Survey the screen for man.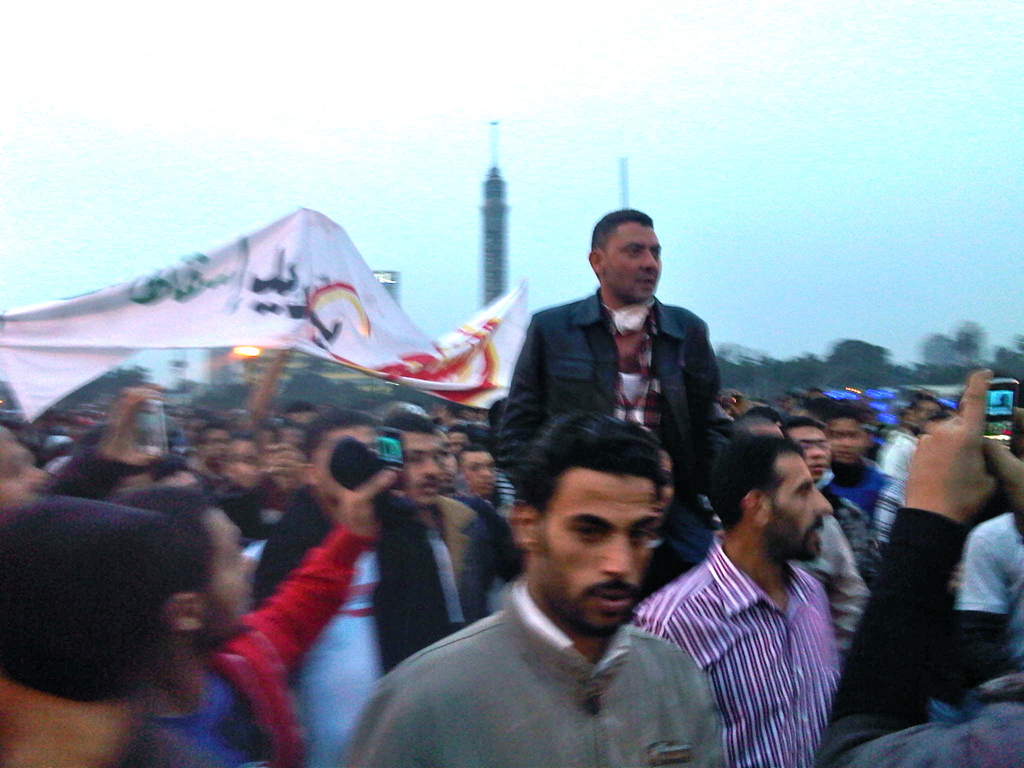
Survey found: select_region(494, 212, 730, 598).
